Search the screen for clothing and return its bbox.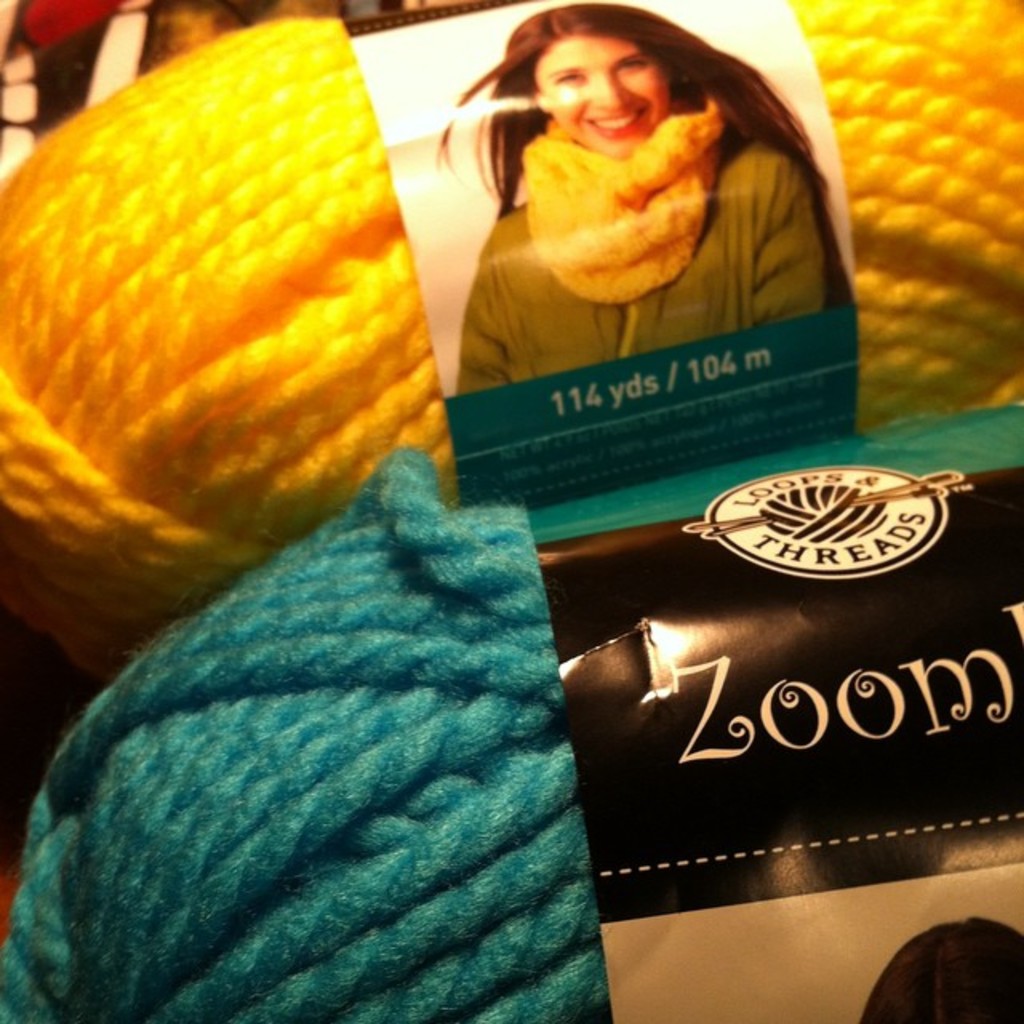
Found: rect(456, 139, 856, 394).
